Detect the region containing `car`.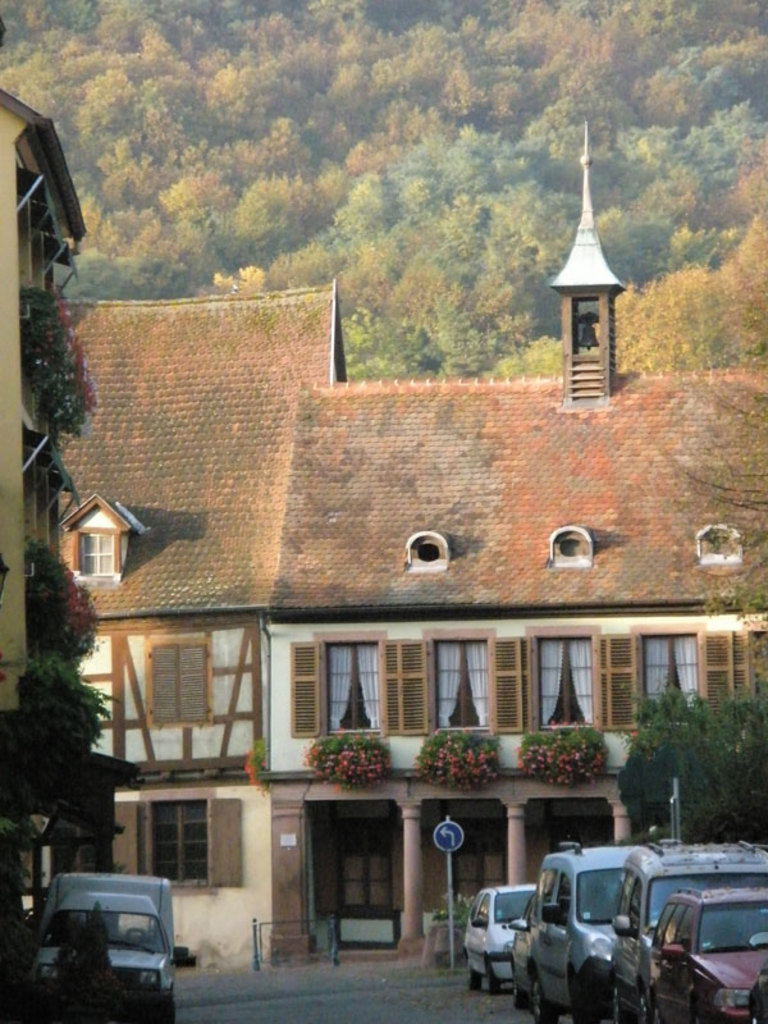
(left=458, top=877, right=530, bottom=988).
